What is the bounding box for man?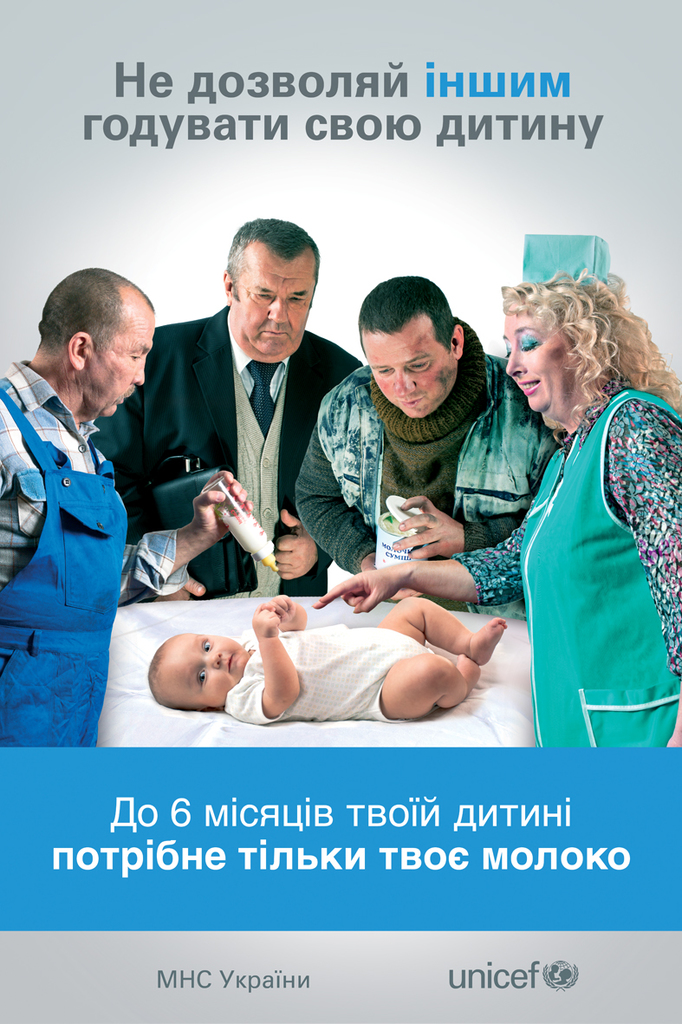
bbox=[0, 254, 161, 716].
